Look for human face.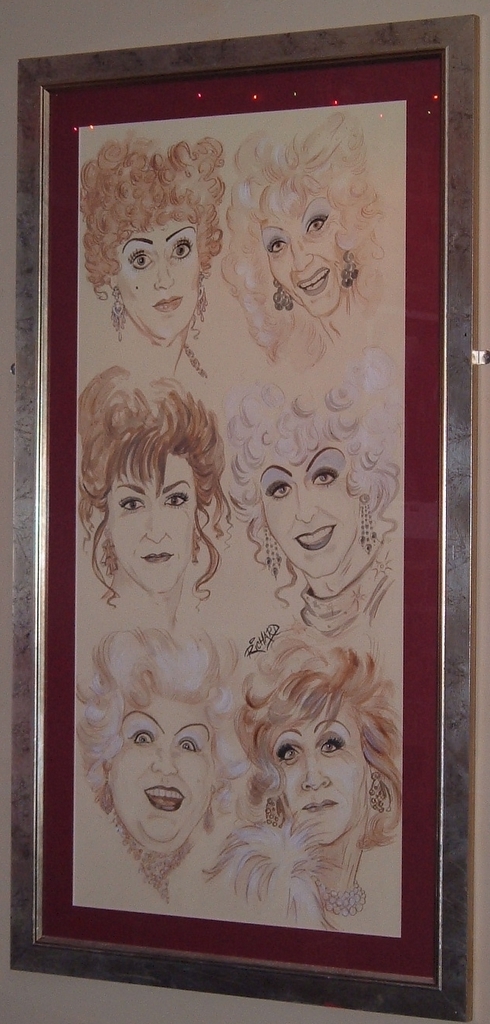
Found: [left=259, top=440, right=360, bottom=573].
